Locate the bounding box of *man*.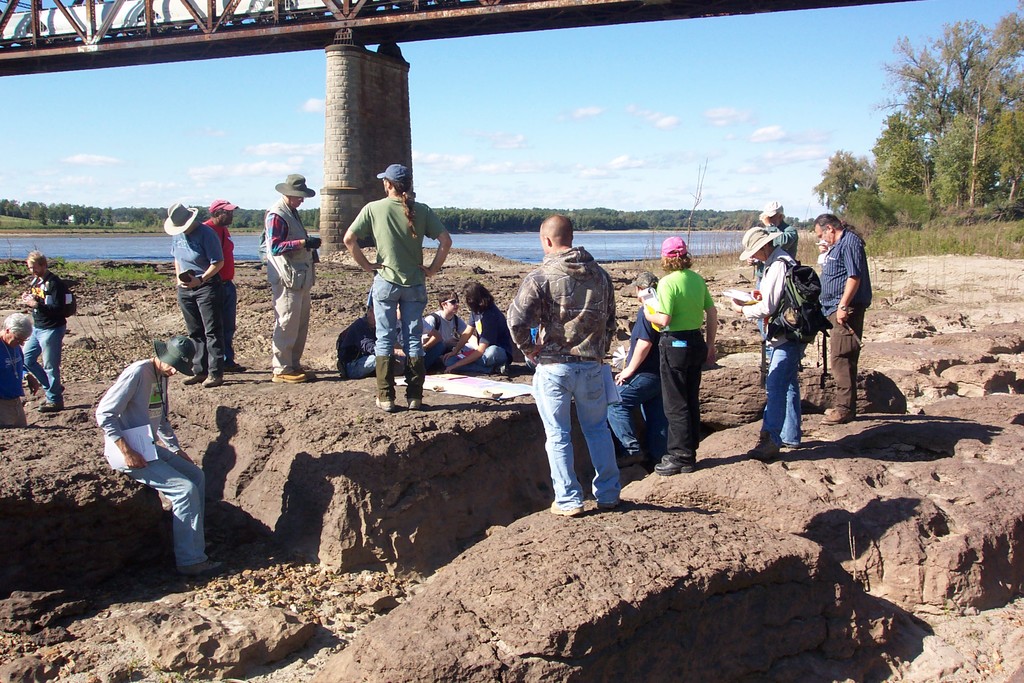
Bounding box: (259,165,323,389).
